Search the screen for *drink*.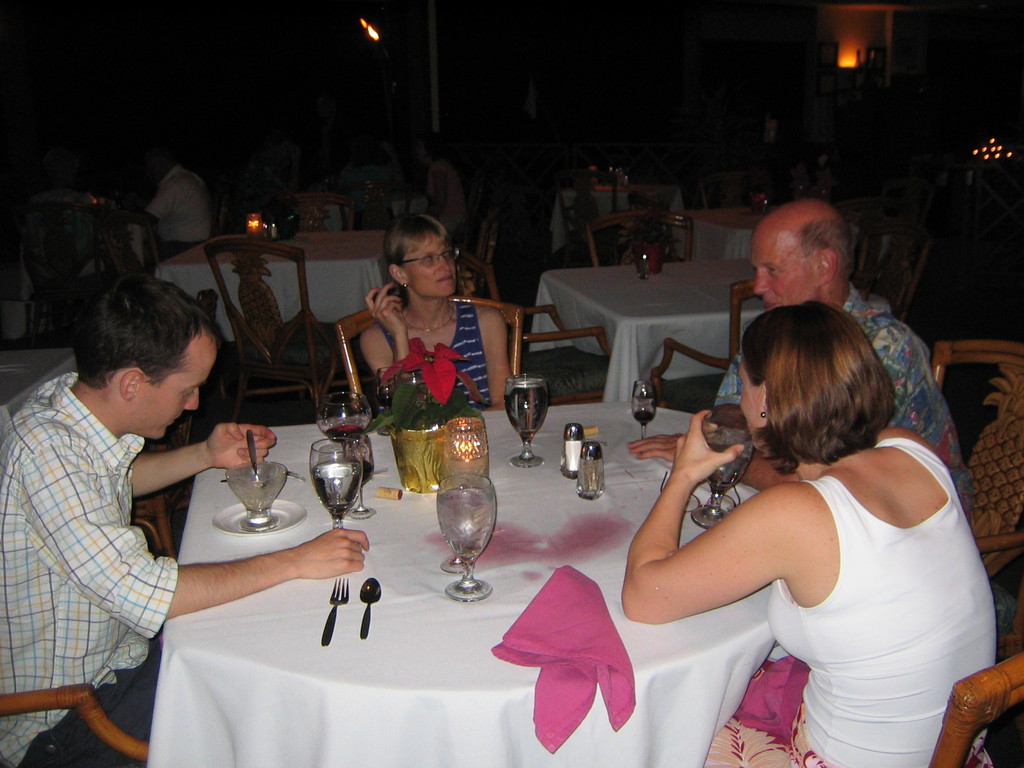
Found at 442/474/497/601.
